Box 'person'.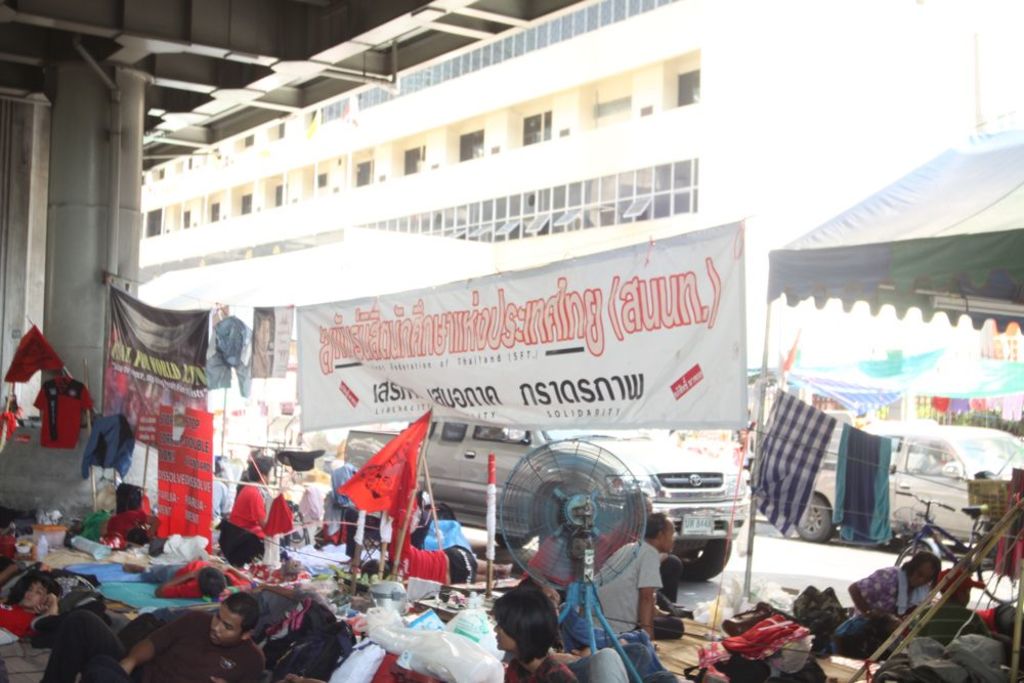
<box>841,553,943,612</box>.
